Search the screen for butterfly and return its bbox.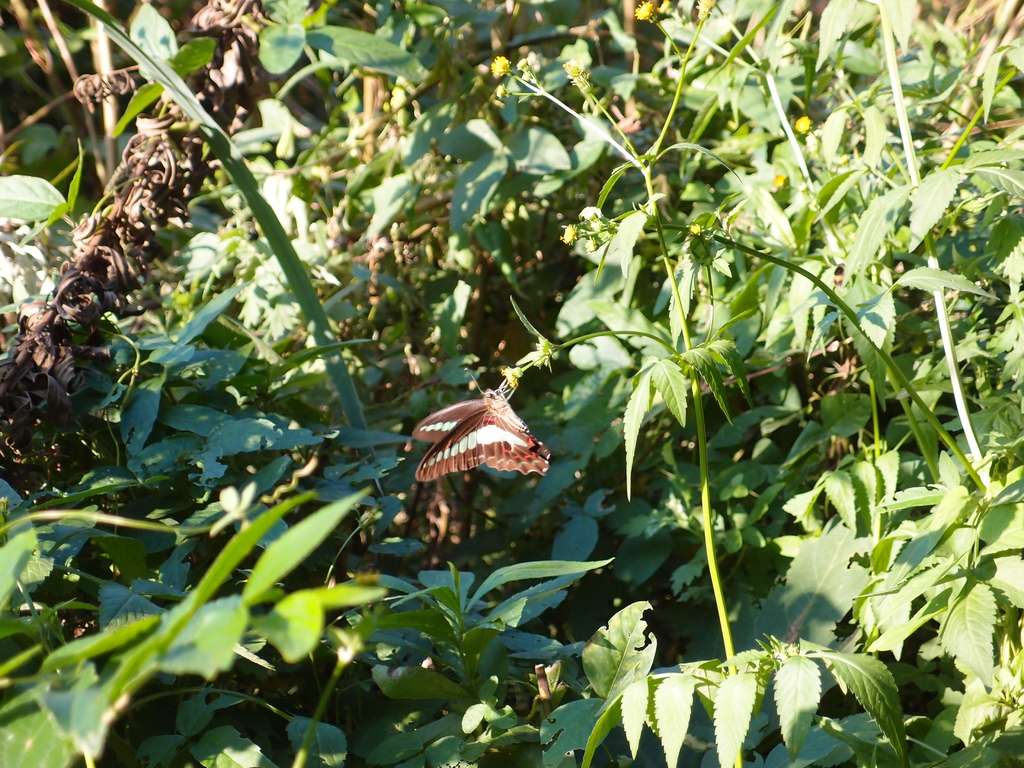
Found: [406, 374, 547, 480].
